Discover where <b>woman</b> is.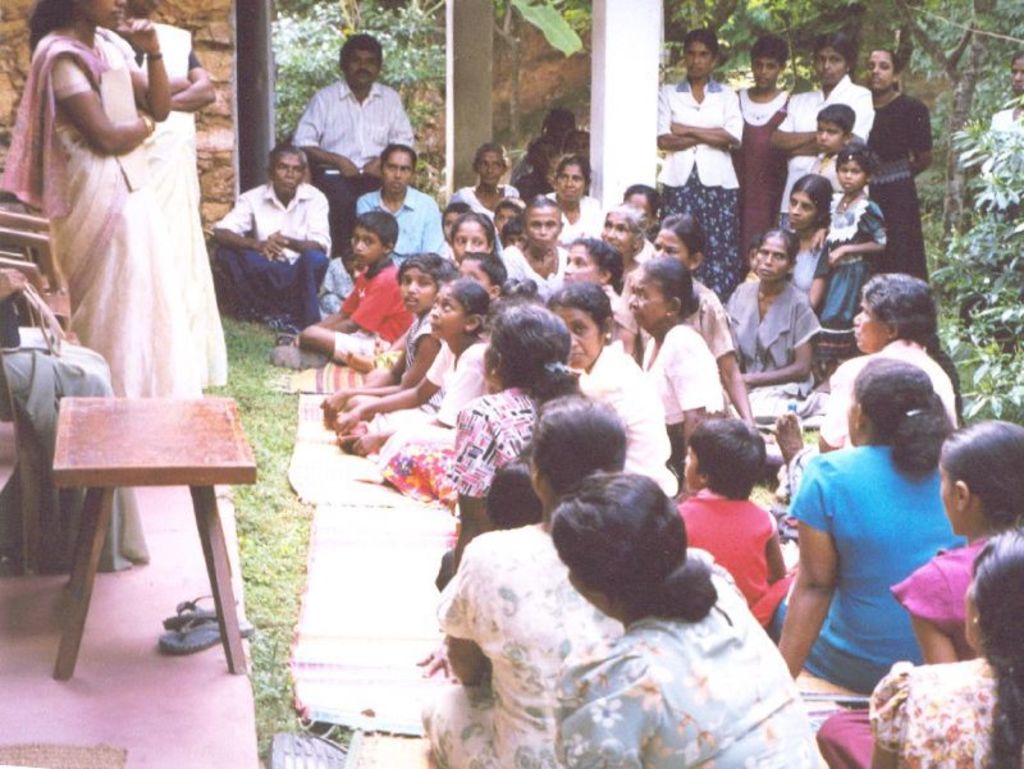
Discovered at <bbox>739, 28, 800, 290</bbox>.
